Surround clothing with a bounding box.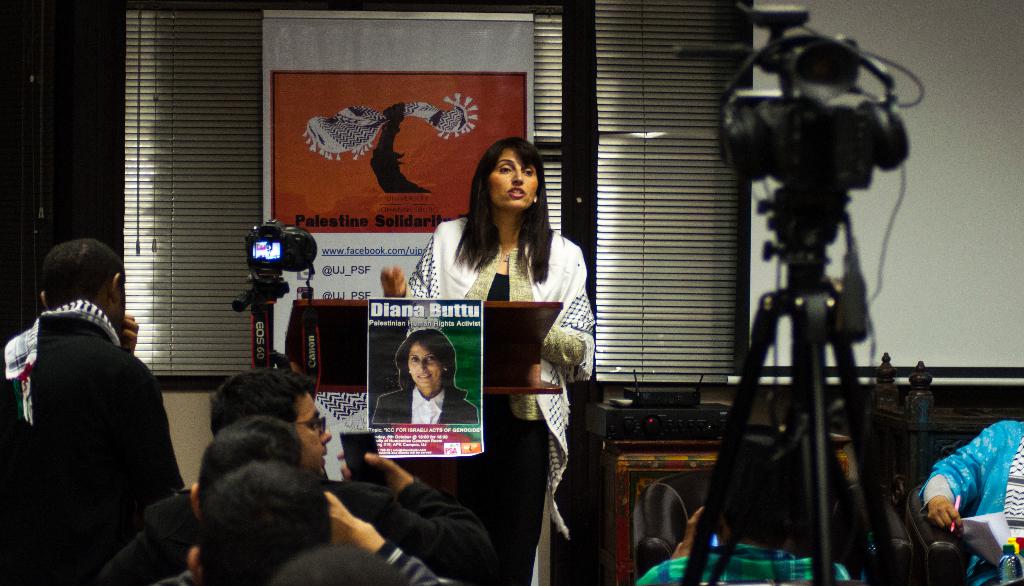
374/542/439/585.
